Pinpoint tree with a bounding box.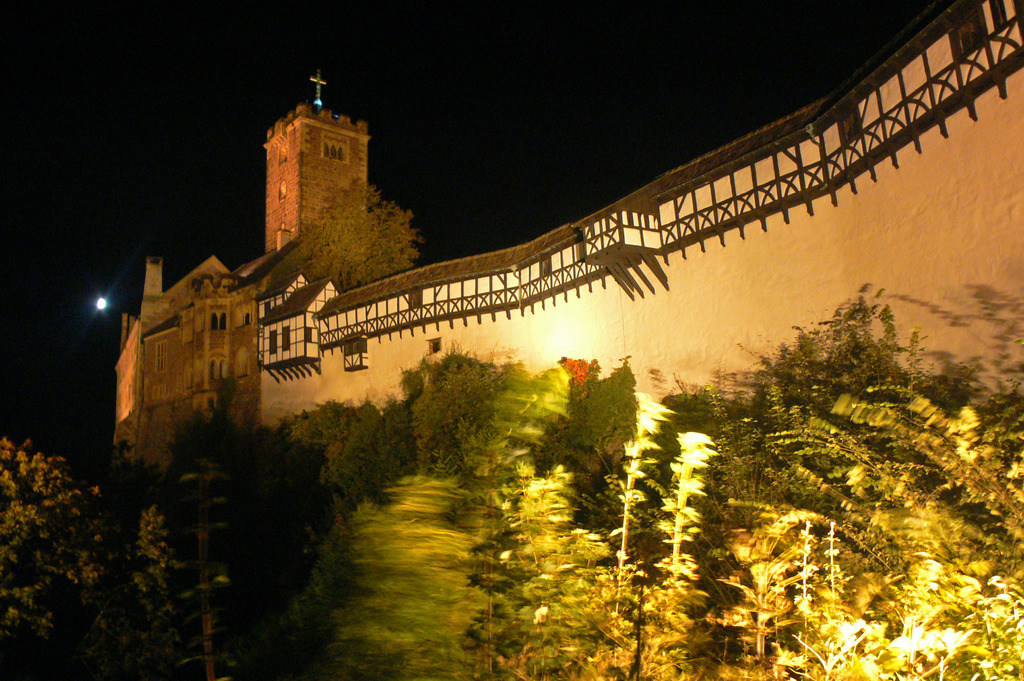
<region>301, 168, 425, 292</region>.
